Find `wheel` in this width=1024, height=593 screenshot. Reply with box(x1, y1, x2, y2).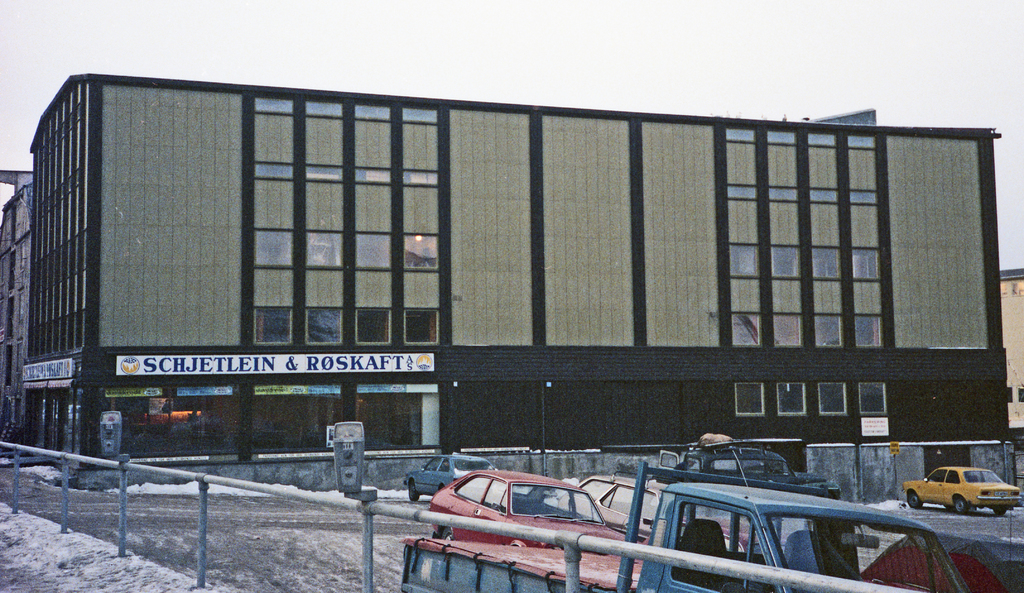
box(904, 491, 924, 513).
